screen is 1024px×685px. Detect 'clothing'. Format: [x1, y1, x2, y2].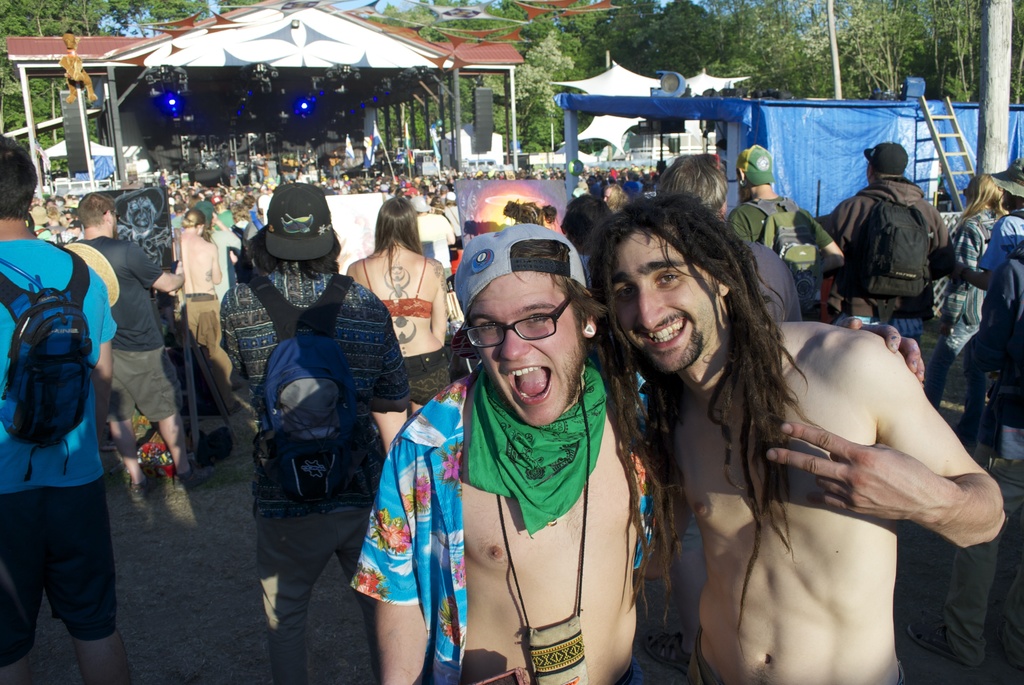
[6, 235, 117, 654].
